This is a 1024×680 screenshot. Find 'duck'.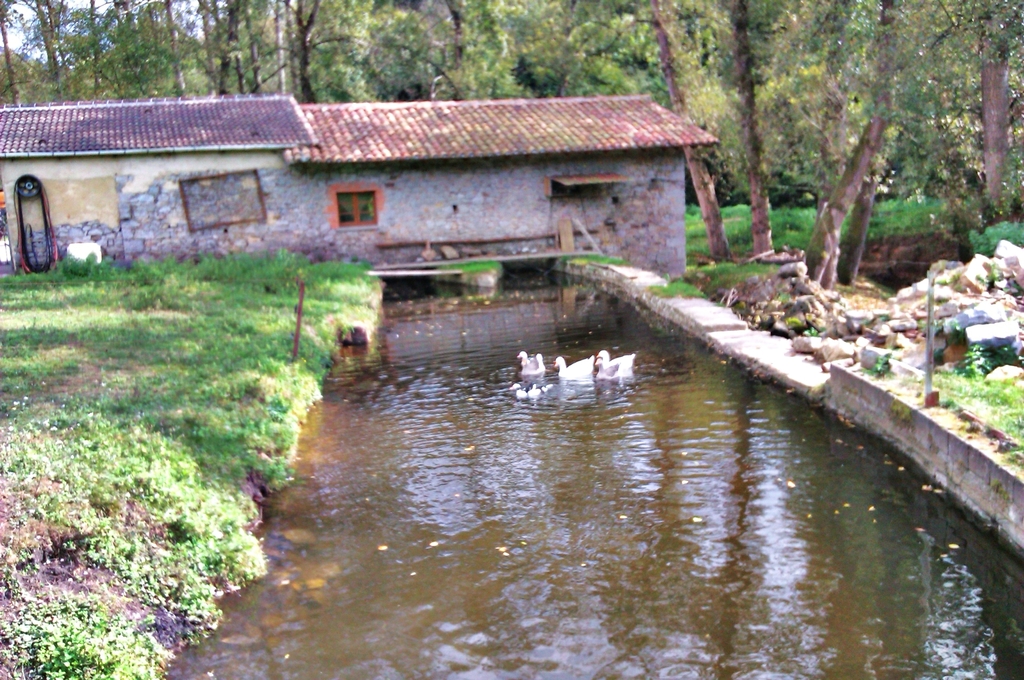
Bounding box: bbox(556, 352, 606, 378).
